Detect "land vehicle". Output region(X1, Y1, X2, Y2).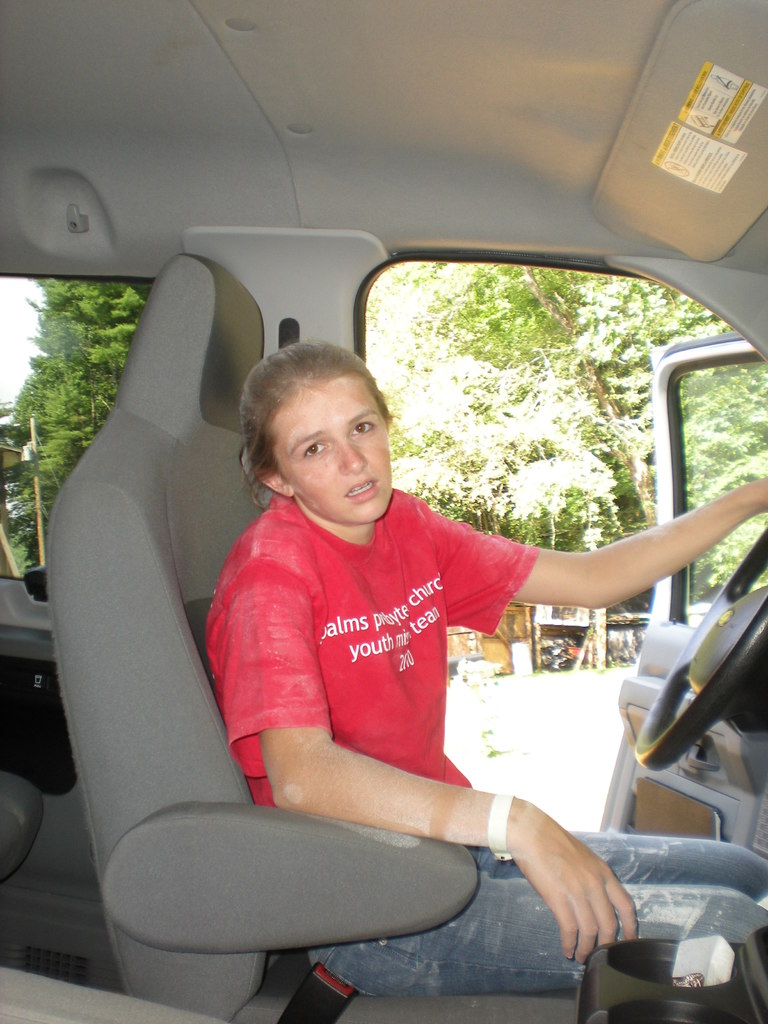
region(46, 68, 767, 1002).
